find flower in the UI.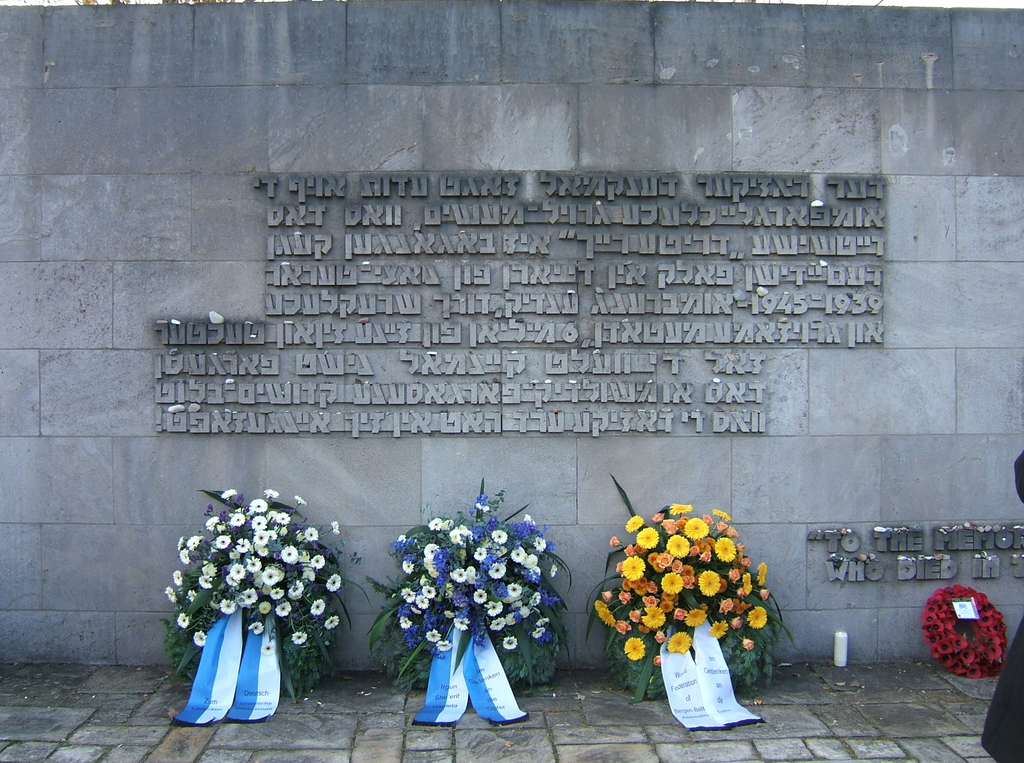
UI element at (747,606,771,627).
